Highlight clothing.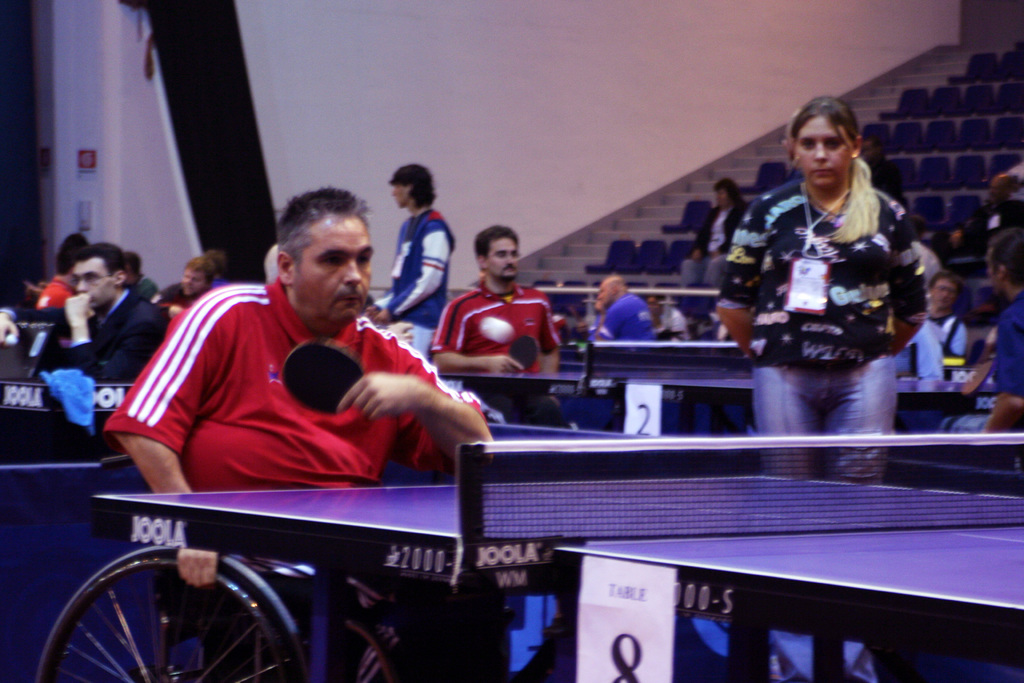
Highlighted region: 425,283,555,424.
